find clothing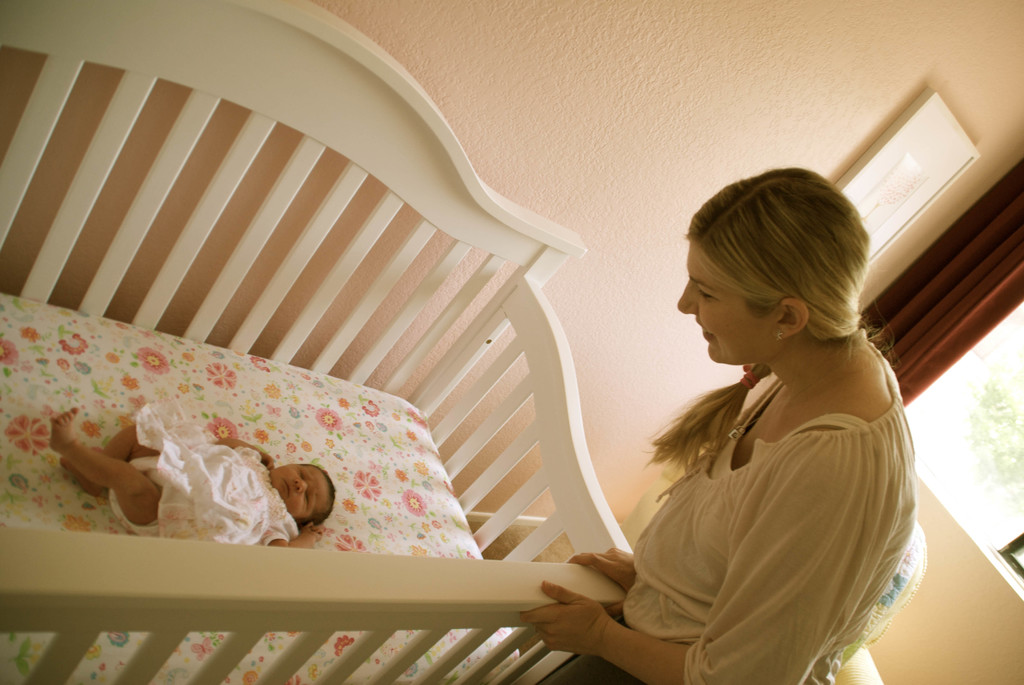
[left=110, top=402, right=299, bottom=544]
